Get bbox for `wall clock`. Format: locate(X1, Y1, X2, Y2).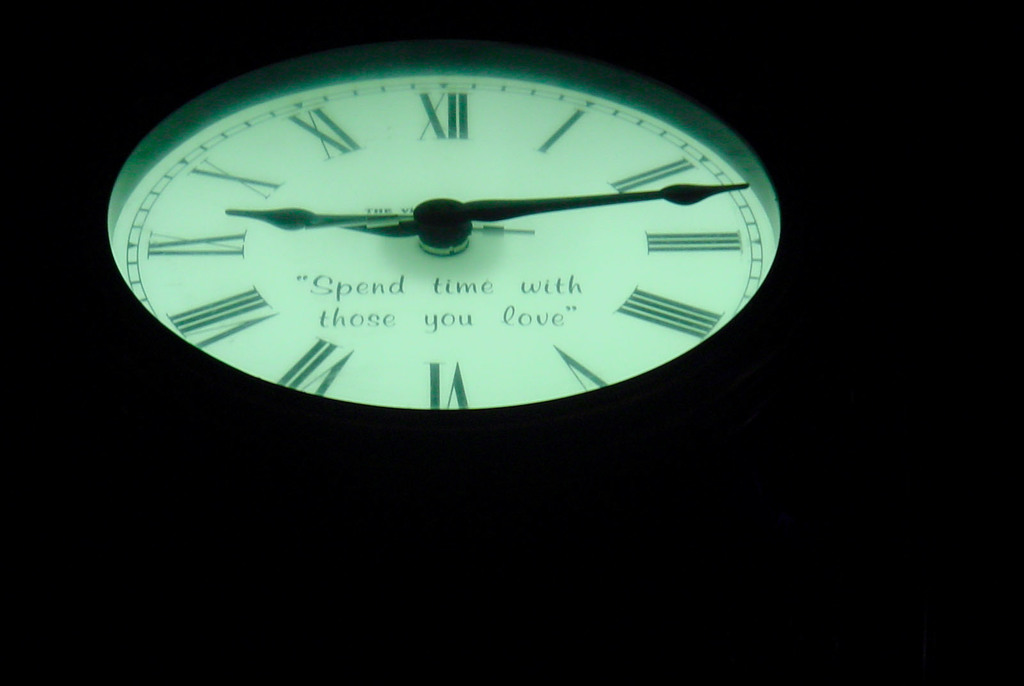
locate(92, 40, 751, 442).
